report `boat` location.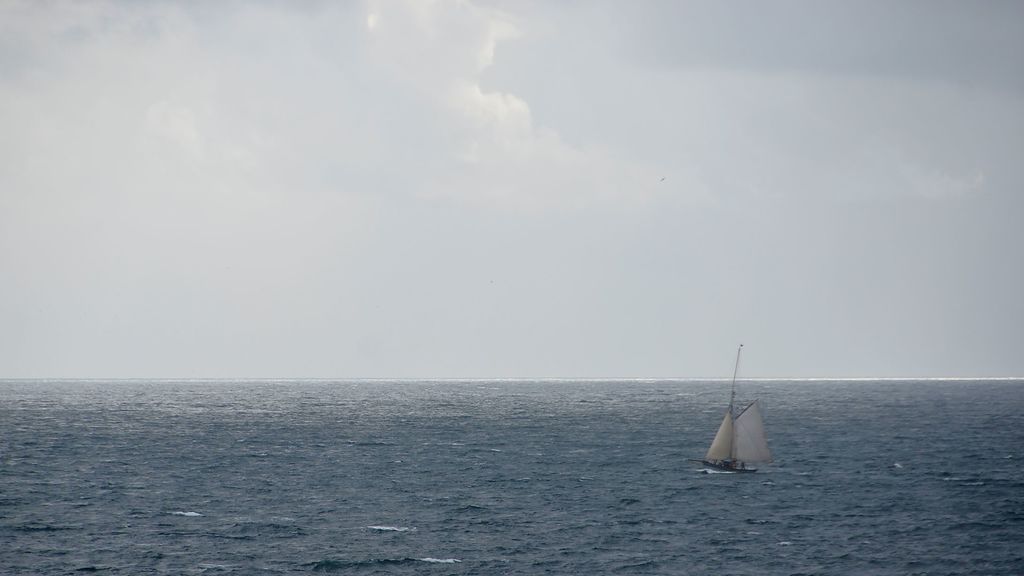
Report: bbox(698, 358, 779, 479).
